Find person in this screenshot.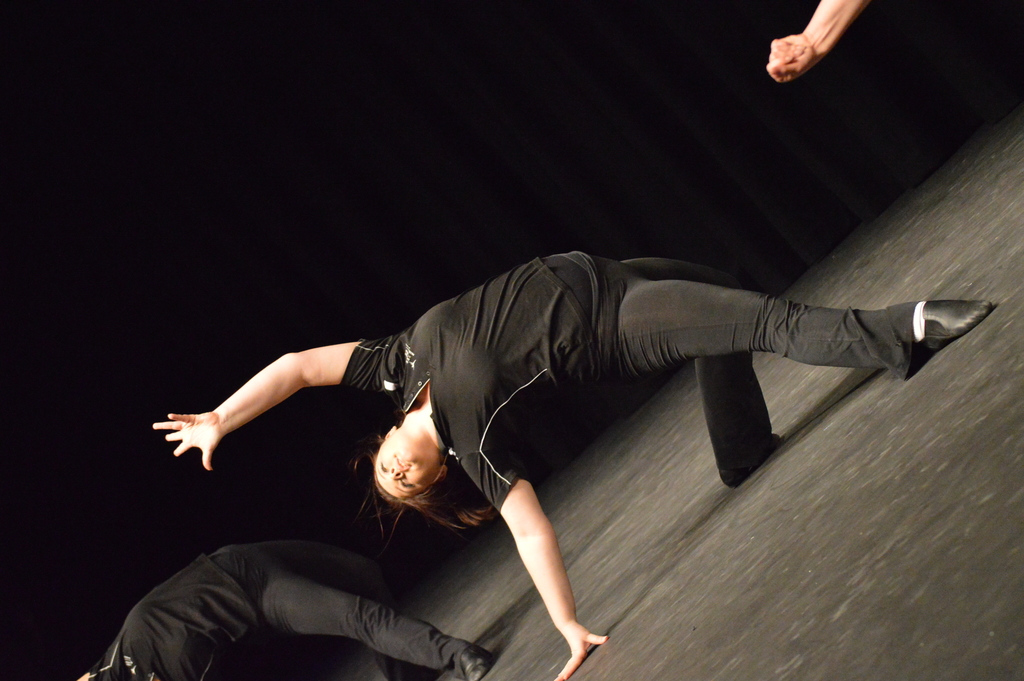
The bounding box for person is 152/246/995/680.
